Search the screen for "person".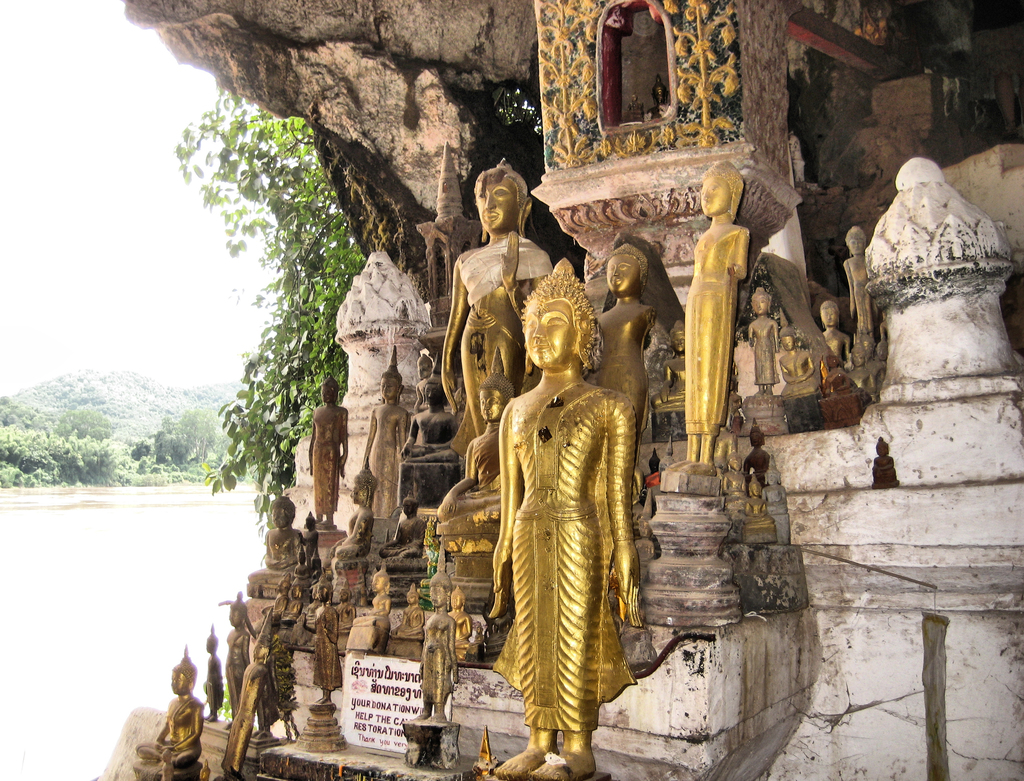
Found at crop(225, 593, 255, 721).
